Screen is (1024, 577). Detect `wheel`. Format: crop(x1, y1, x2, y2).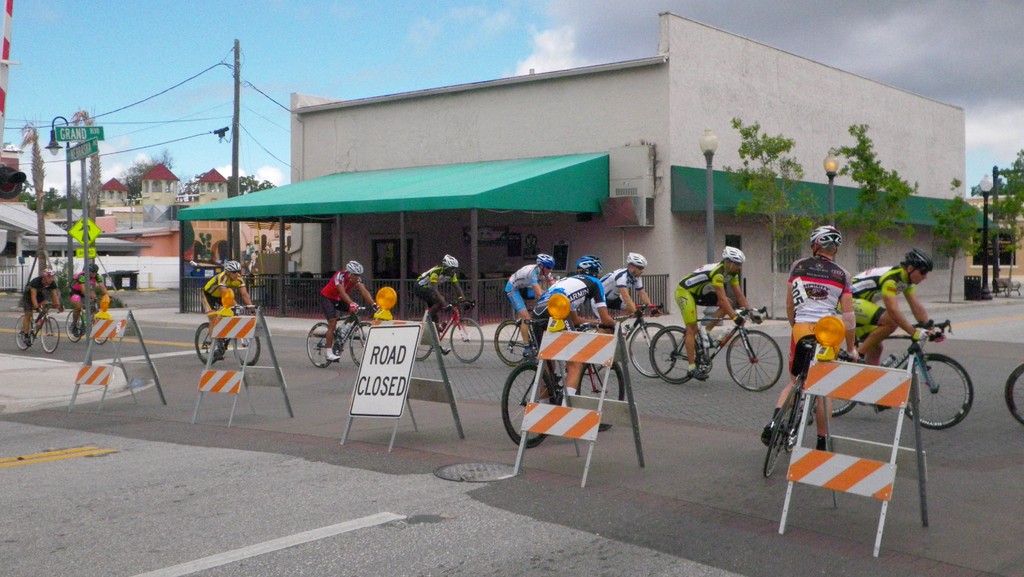
crop(92, 335, 111, 342).
